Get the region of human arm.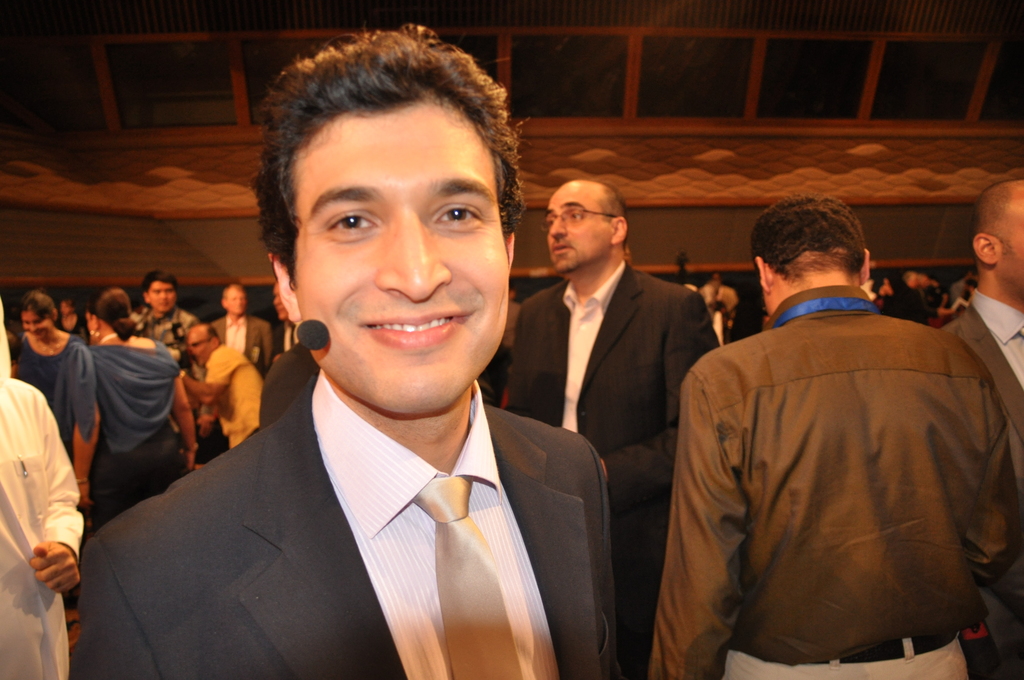
<region>643, 344, 749, 679</region>.
